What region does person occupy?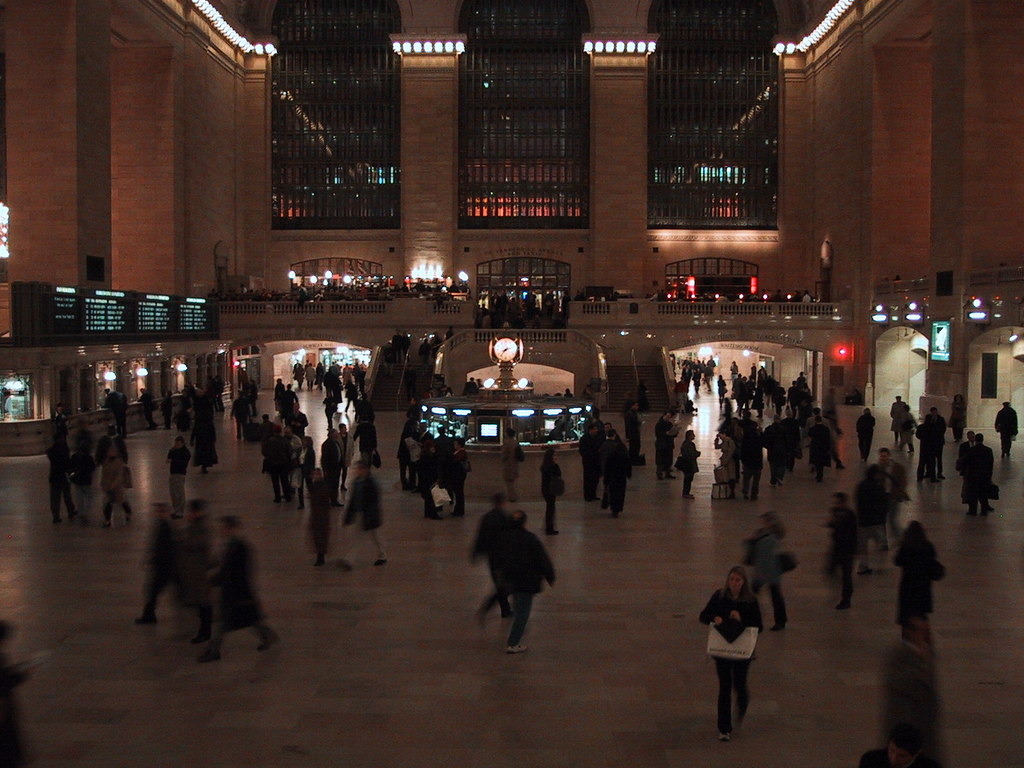
{"x1": 260, "y1": 422, "x2": 296, "y2": 503}.
